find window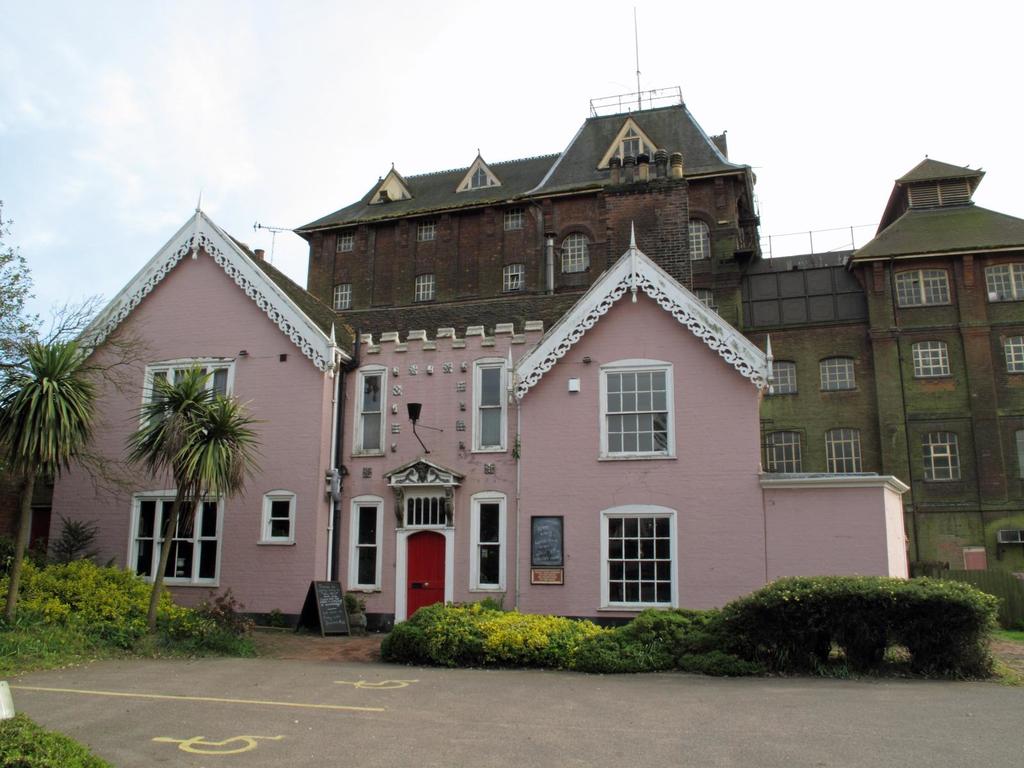
[left=911, top=345, right=954, bottom=374]
